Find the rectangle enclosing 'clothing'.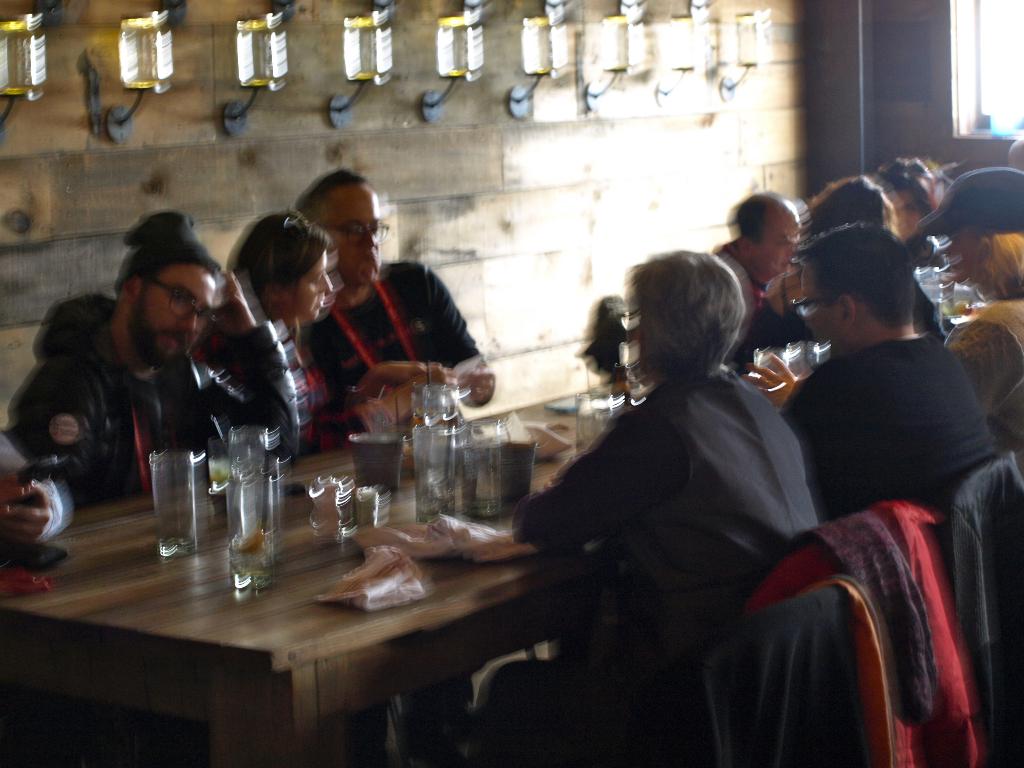
[x1=777, y1=330, x2=1004, y2=535].
